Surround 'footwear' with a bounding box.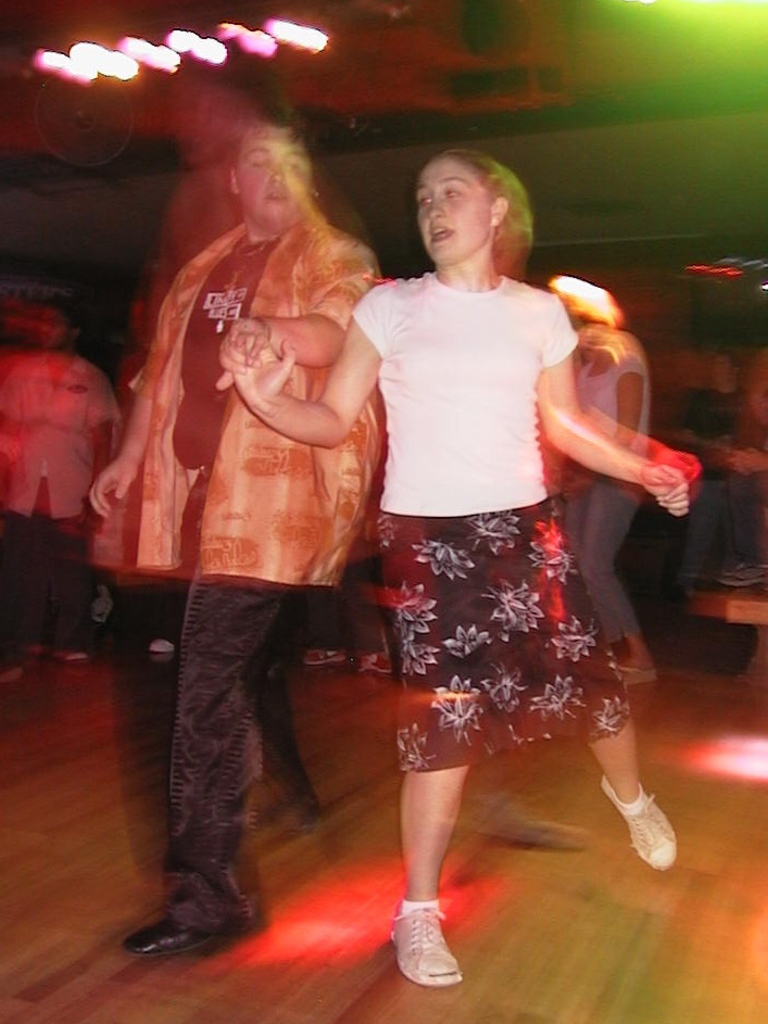
BBox(619, 660, 647, 693).
